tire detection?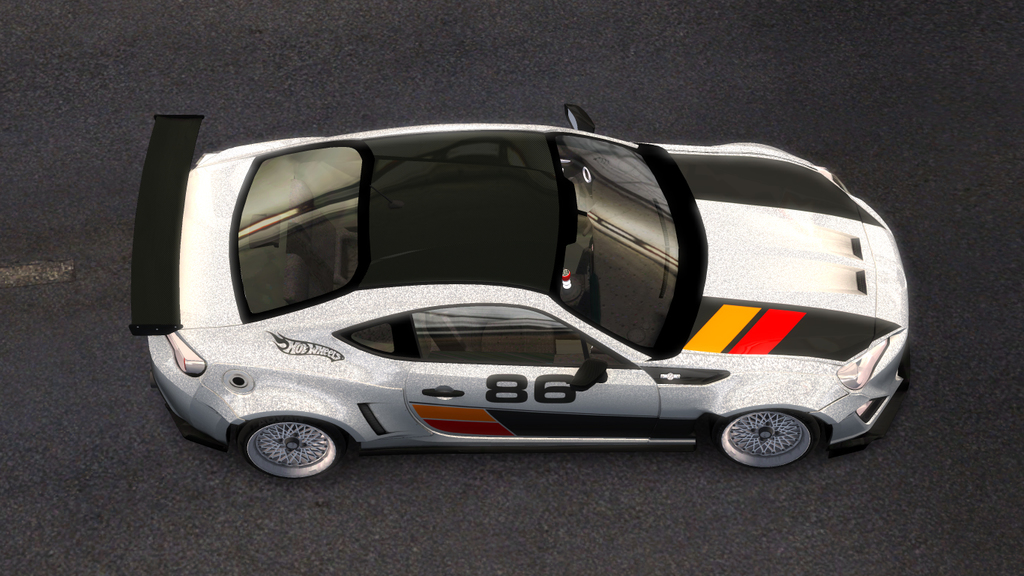
bbox=[238, 415, 353, 480]
